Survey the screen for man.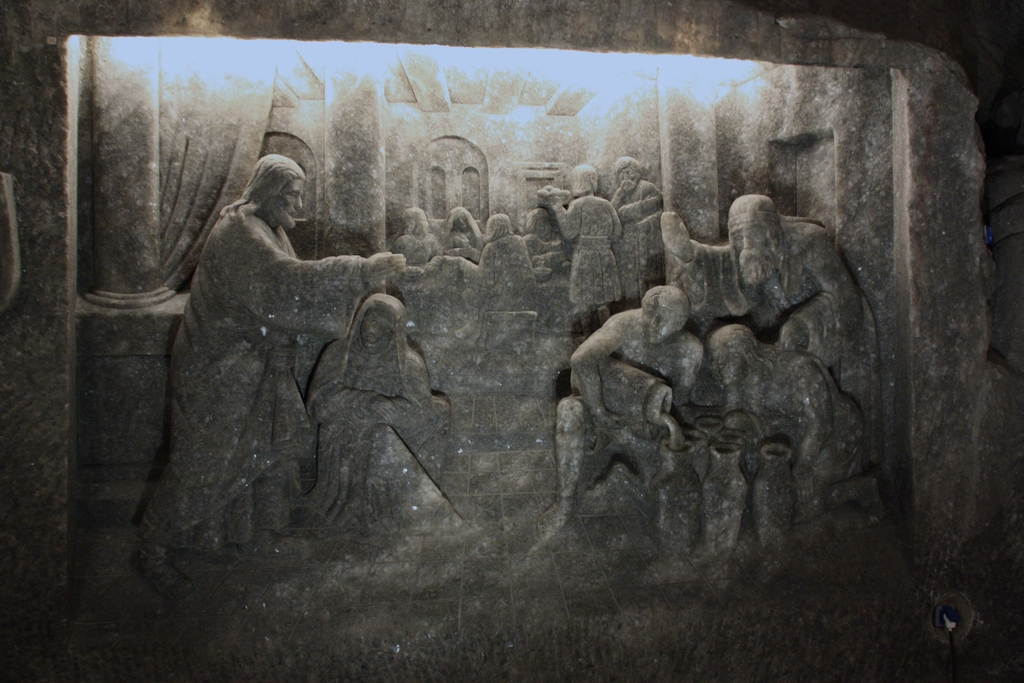
Survey found: 605:151:662:308.
